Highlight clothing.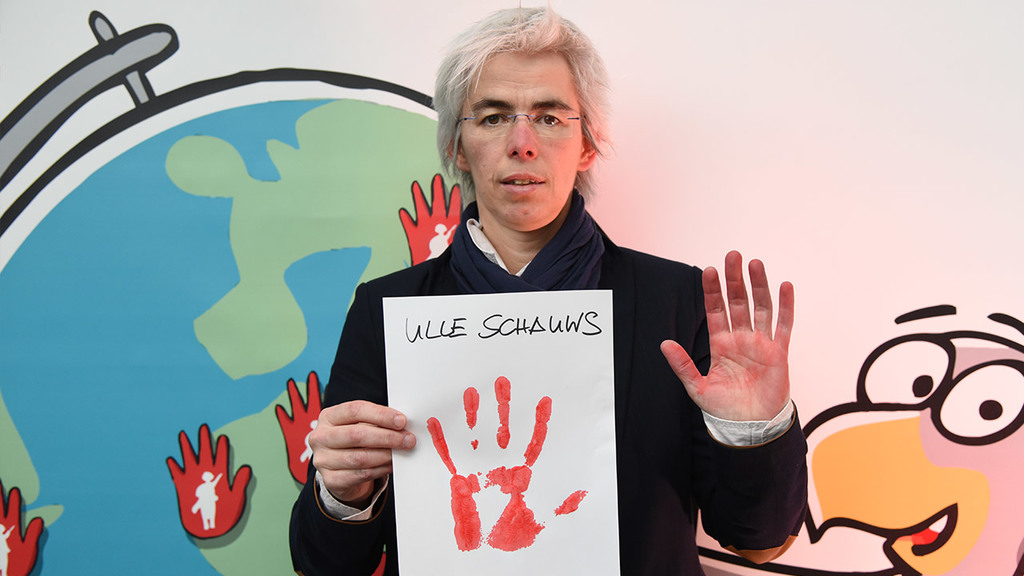
Highlighted region: (339, 193, 707, 559).
